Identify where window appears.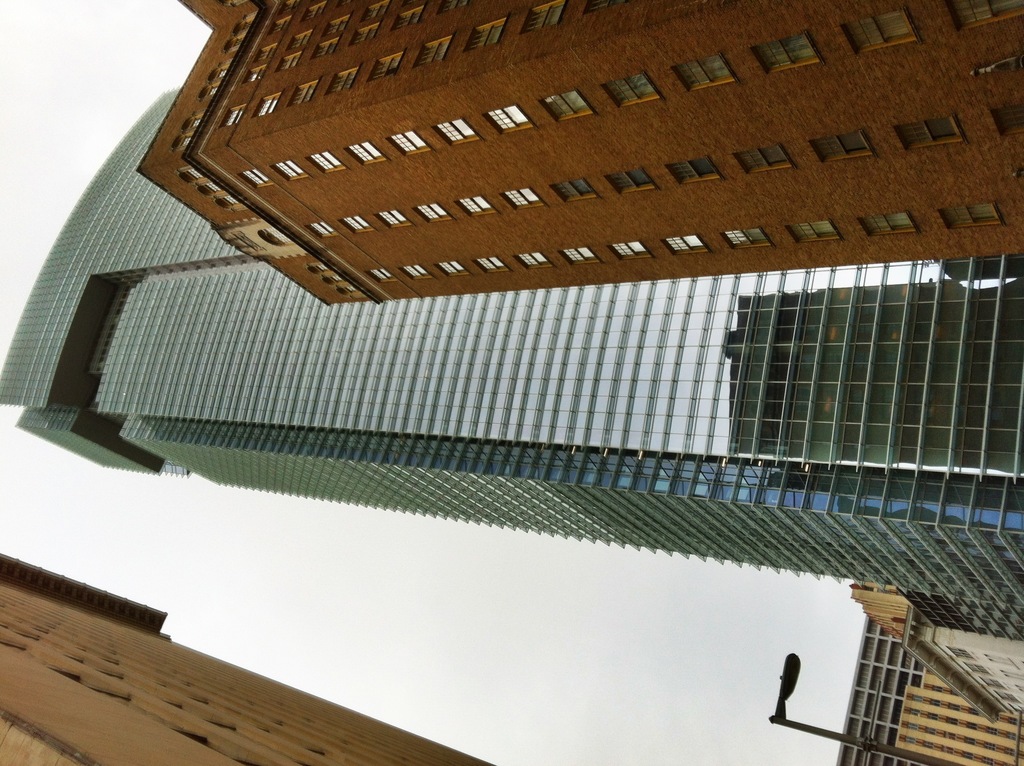
Appears at 461,19,507,49.
